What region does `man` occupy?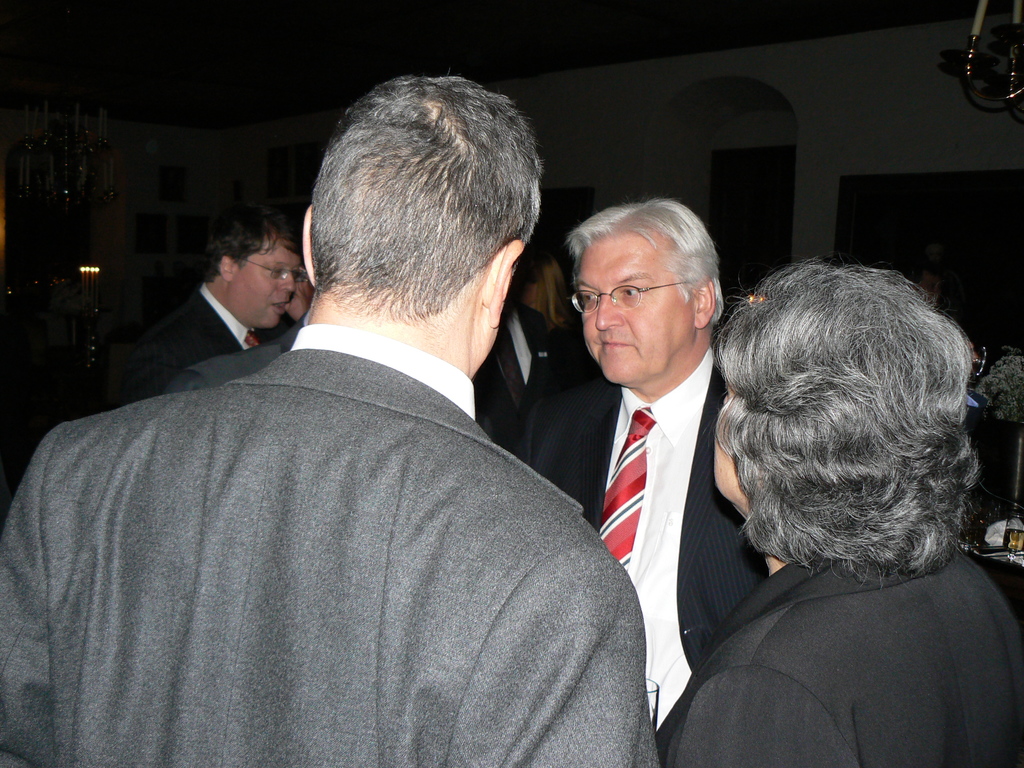
[521, 198, 763, 767].
